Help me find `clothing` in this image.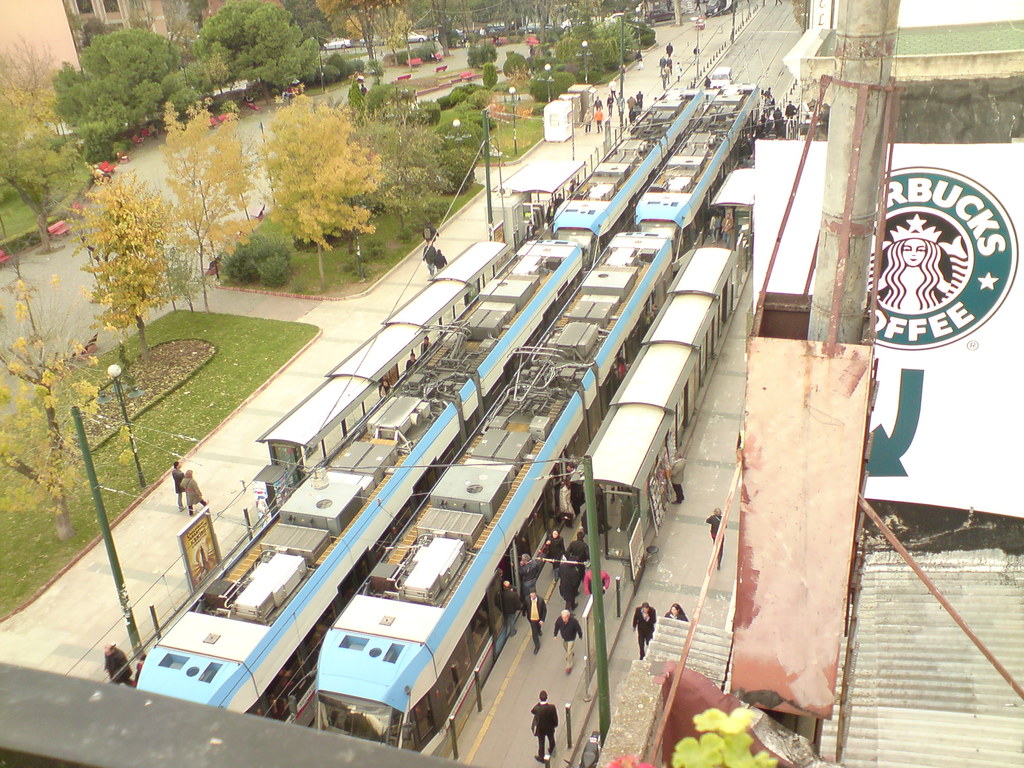
Found it: [x1=170, y1=468, x2=186, y2=499].
